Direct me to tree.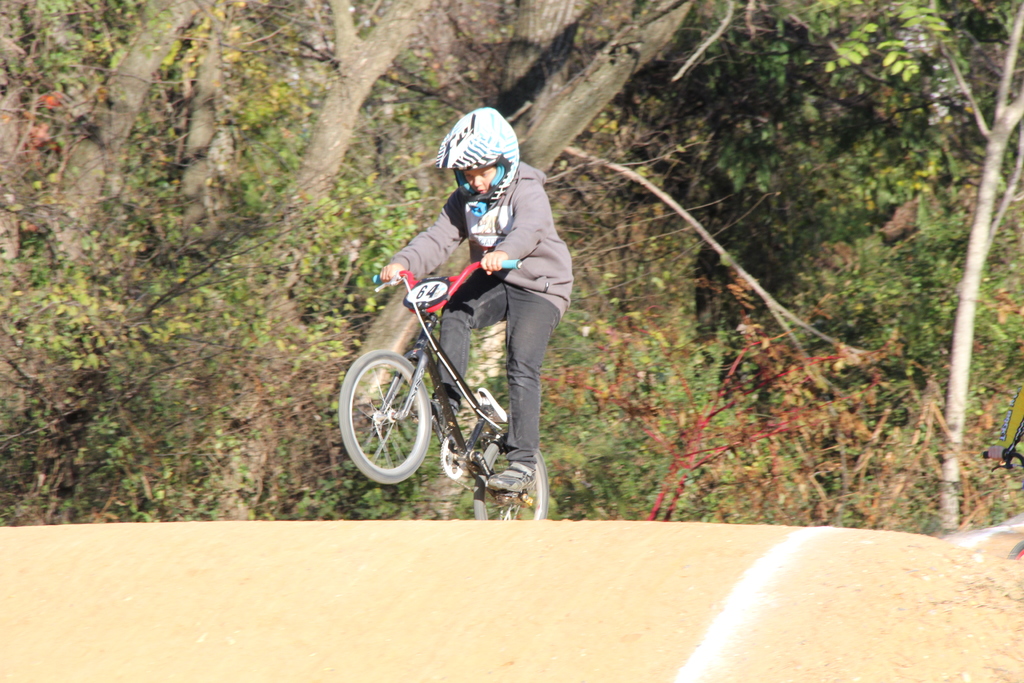
Direction: {"left": 939, "top": 0, "right": 1023, "bottom": 532}.
